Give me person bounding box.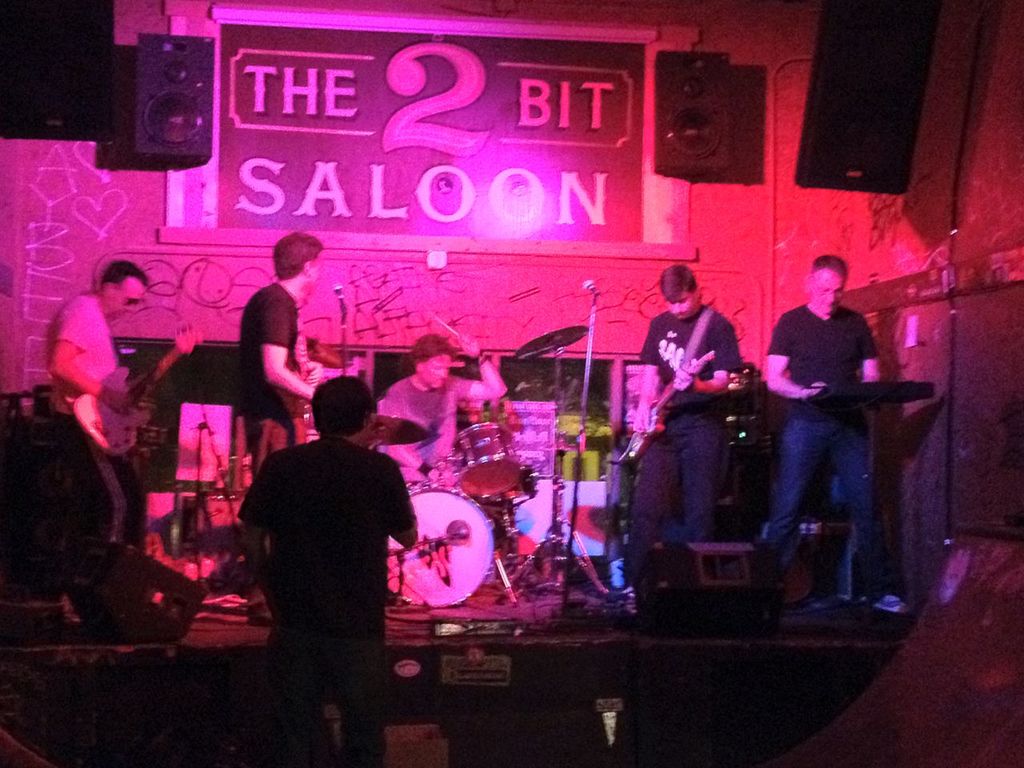
box(614, 264, 746, 602).
